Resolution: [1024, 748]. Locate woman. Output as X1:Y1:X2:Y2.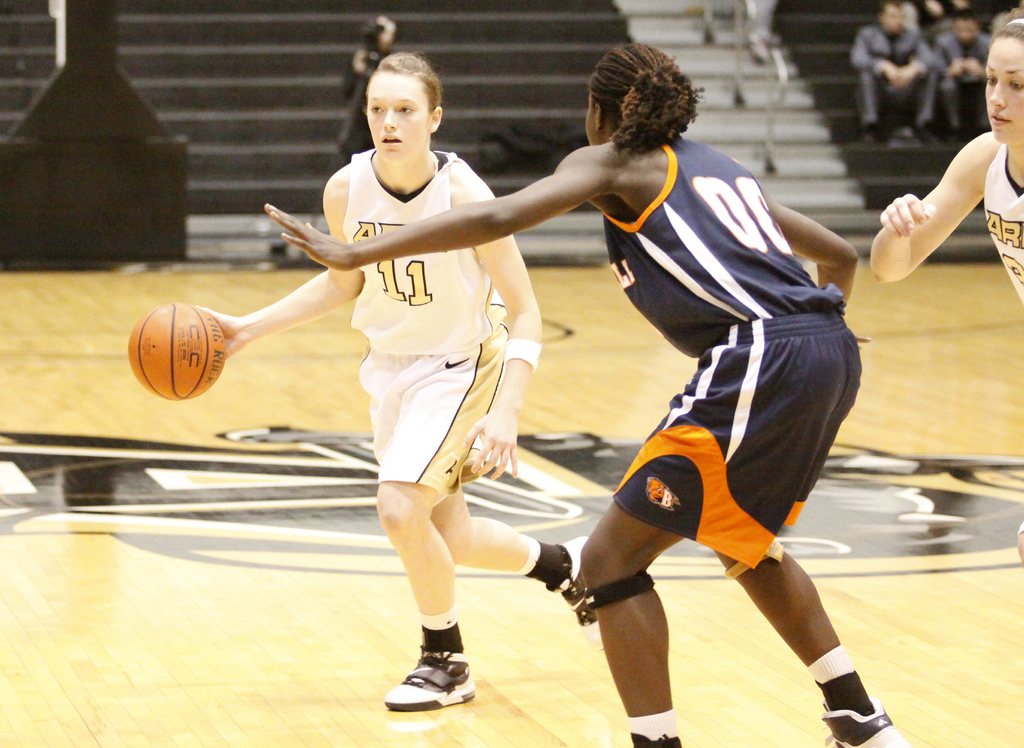
257:38:906:747.
